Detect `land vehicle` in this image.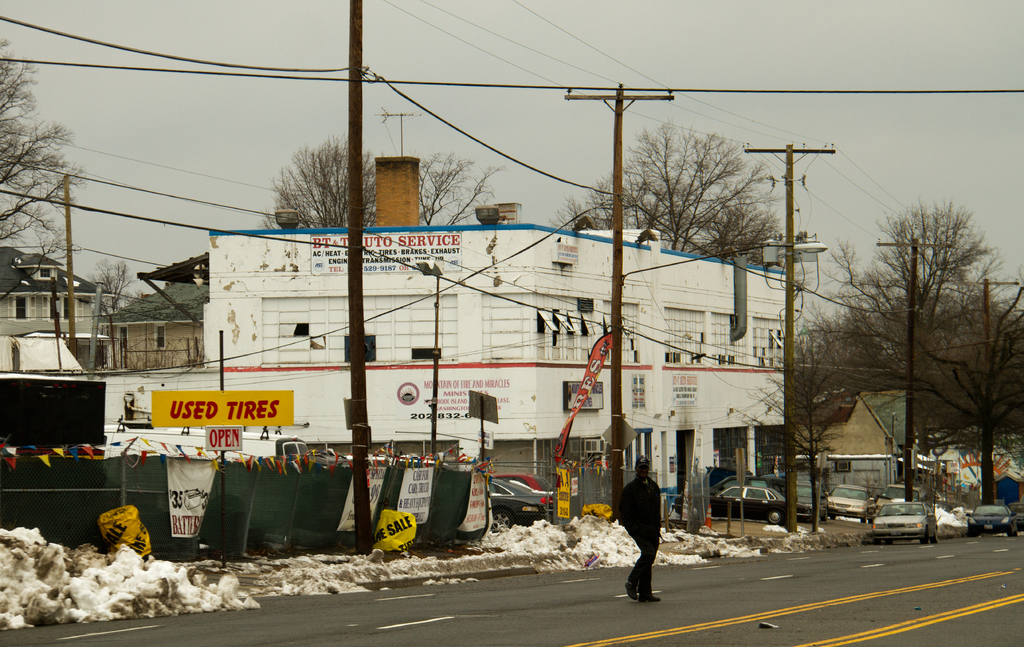
Detection: [710, 472, 797, 502].
